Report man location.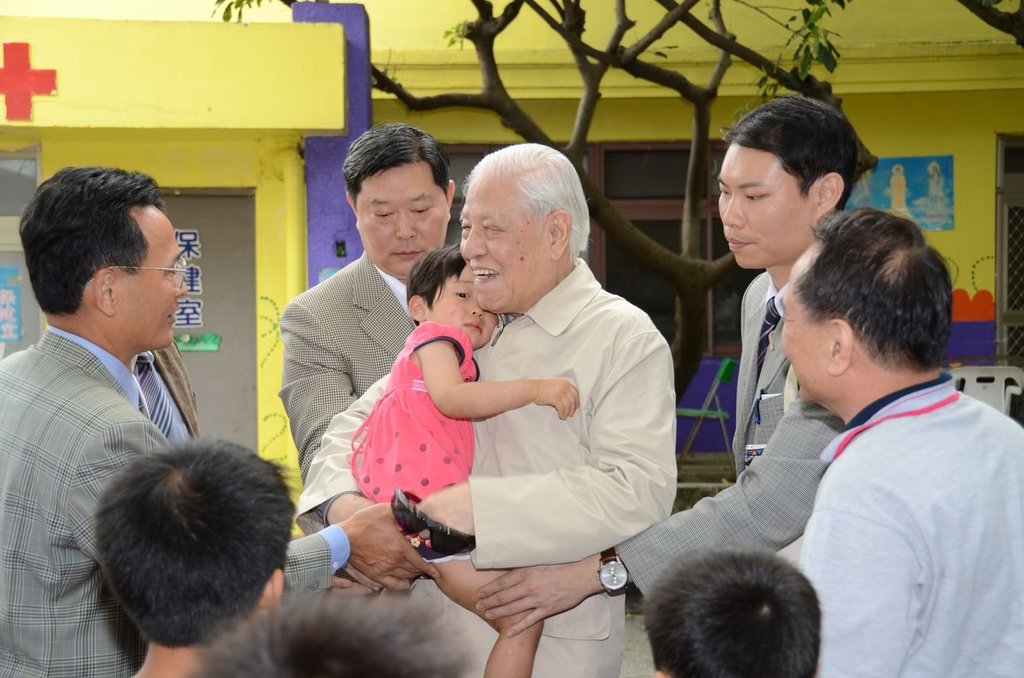
Report: box(779, 207, 1023, 677).
